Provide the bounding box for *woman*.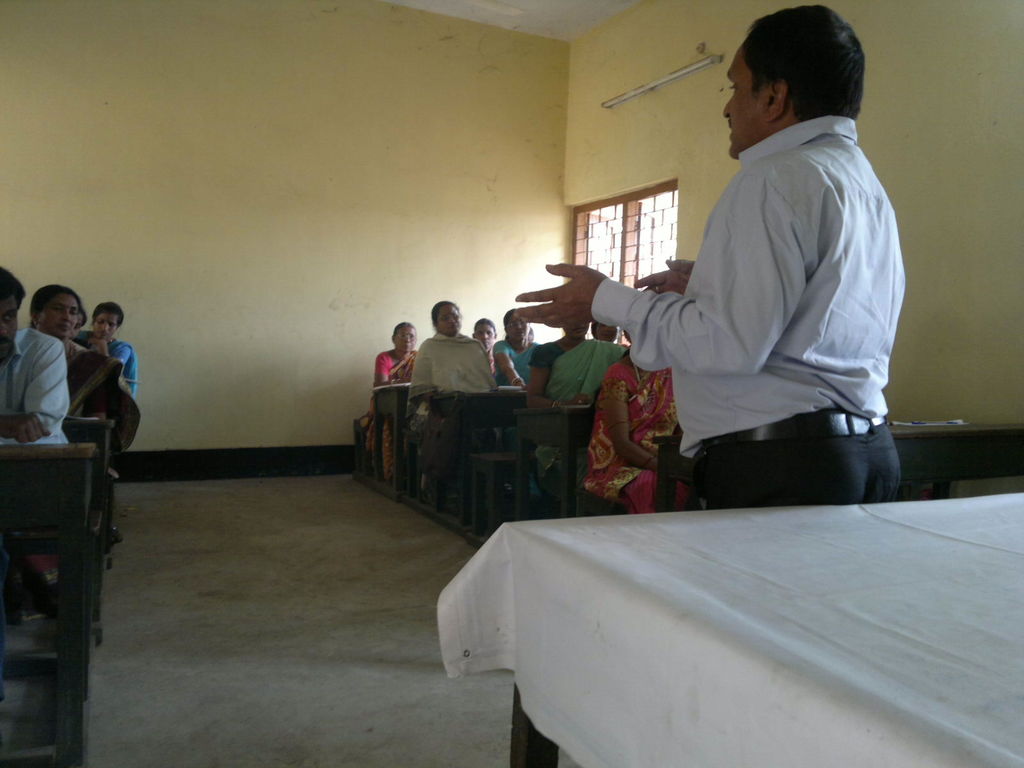
[492,307,543,499].
